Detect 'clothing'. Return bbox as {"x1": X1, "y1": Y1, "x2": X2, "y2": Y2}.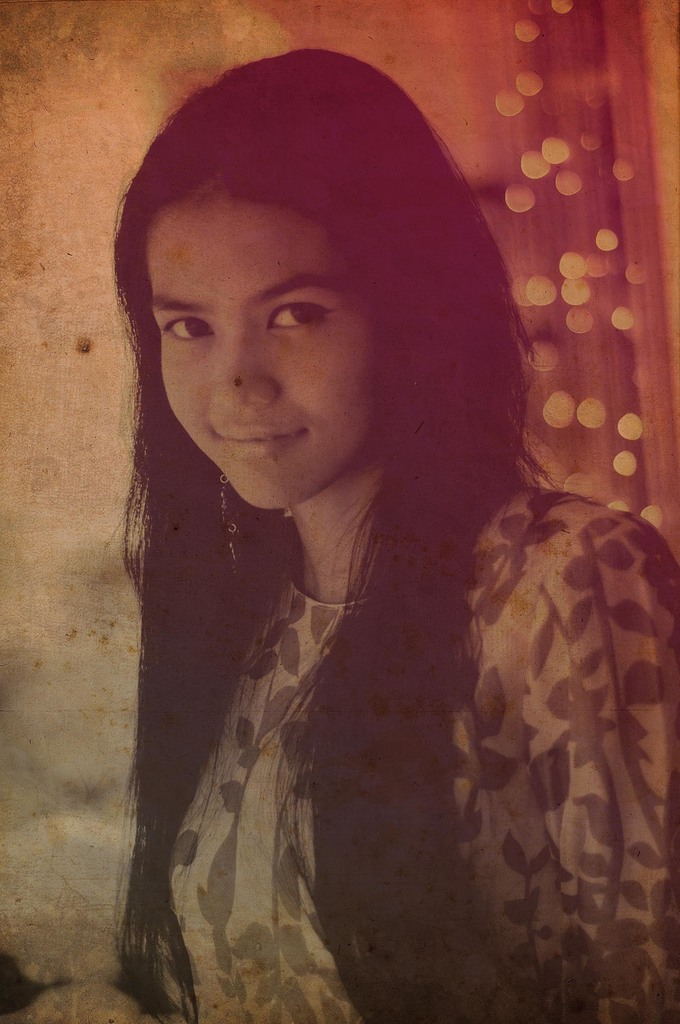
{"x1": 70, "y1": 276, "x2": 622, "y2": 986}.
